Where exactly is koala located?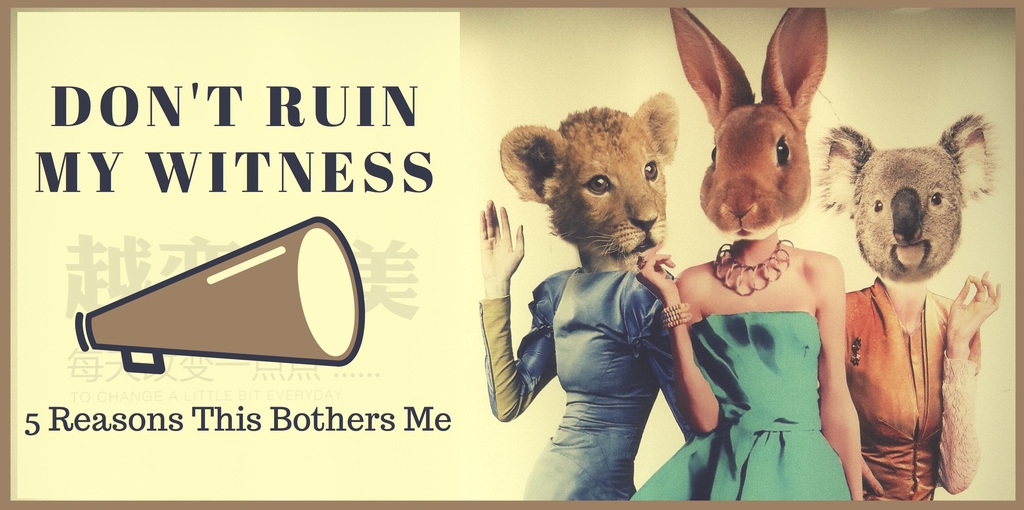
Its bounding box is (left=815, top=116, right=1004, bottom=283).
